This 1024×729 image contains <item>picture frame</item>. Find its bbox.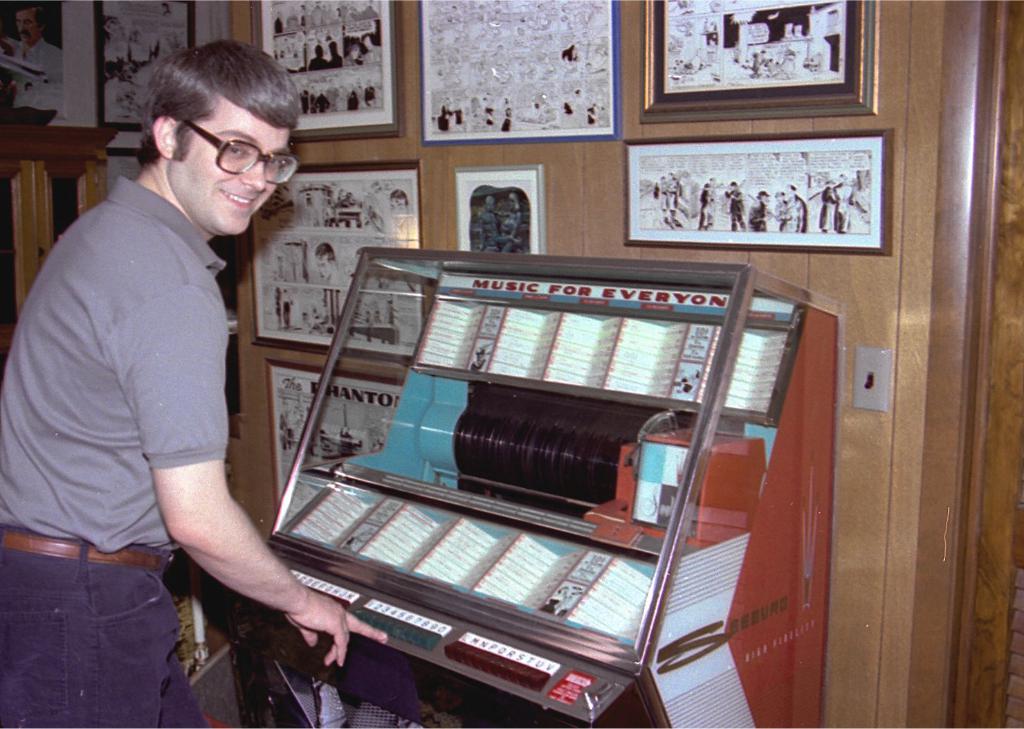
<box>244,0,414,142</box>.
